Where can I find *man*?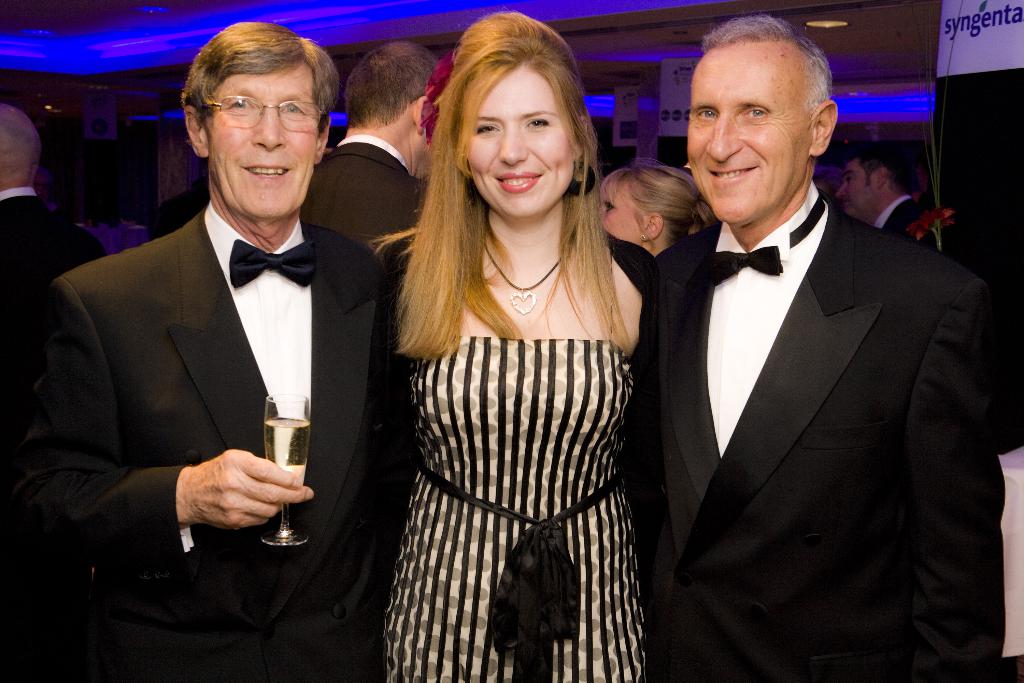
You can find it at 0, 20, 396, 682.
